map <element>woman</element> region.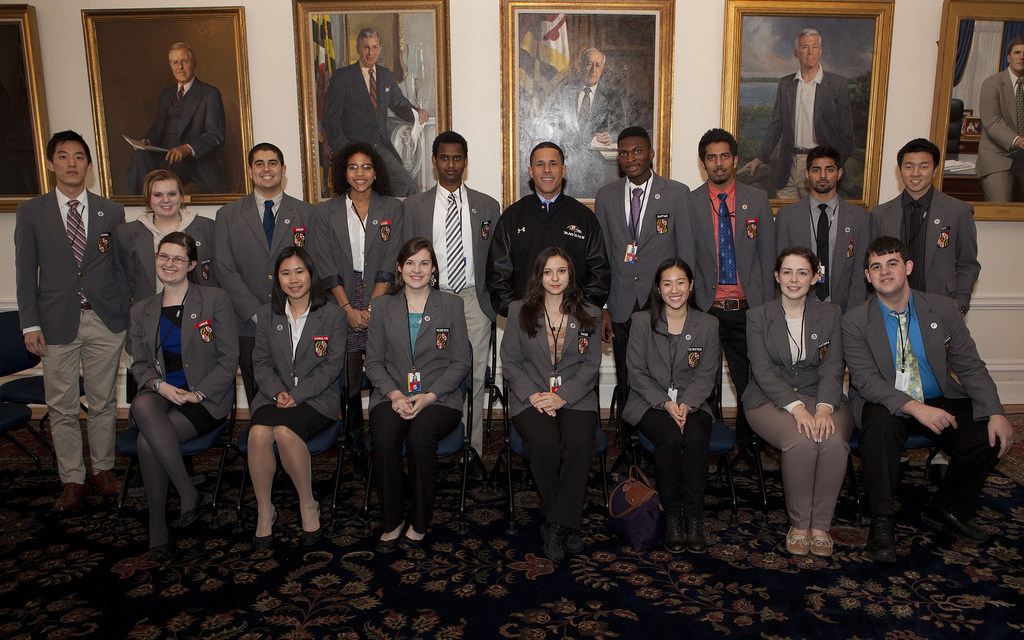
Mapped to region(116, 173, 218, 307).
